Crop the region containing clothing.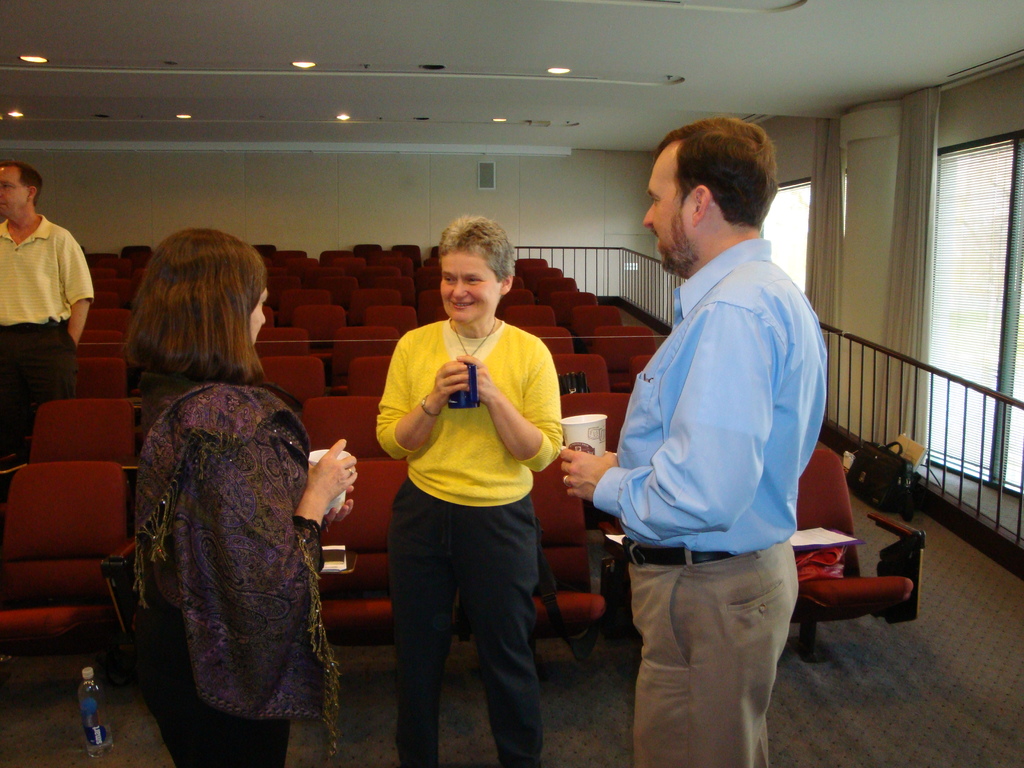
Crop region: l=374, t=318, r=566, b=767.
